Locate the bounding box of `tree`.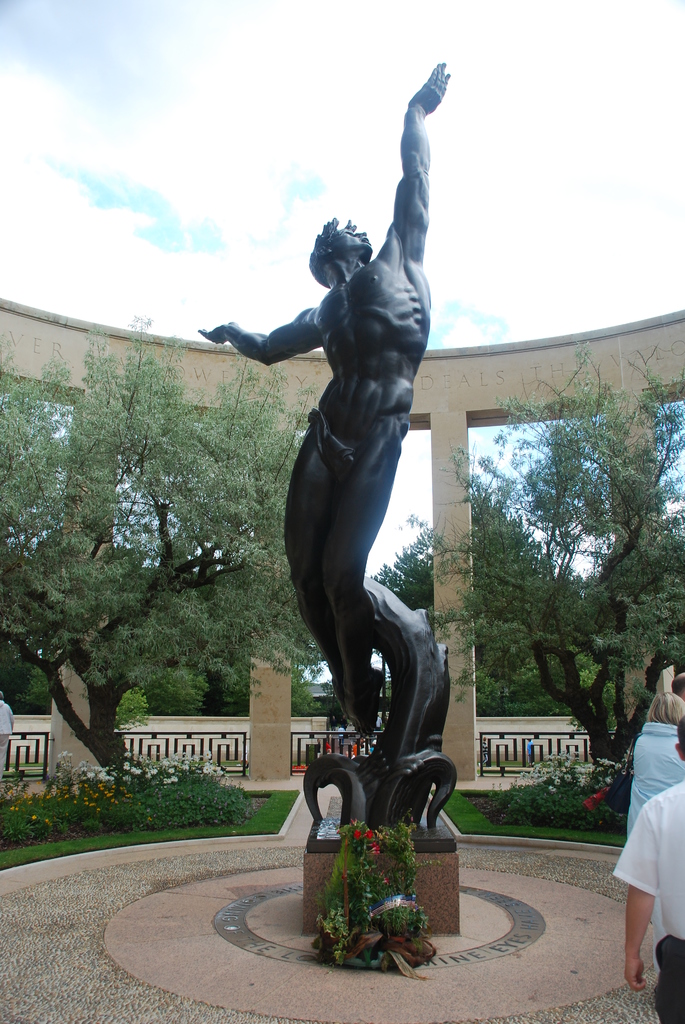
Bounding box: Rect(142, 502, 329, 731).
